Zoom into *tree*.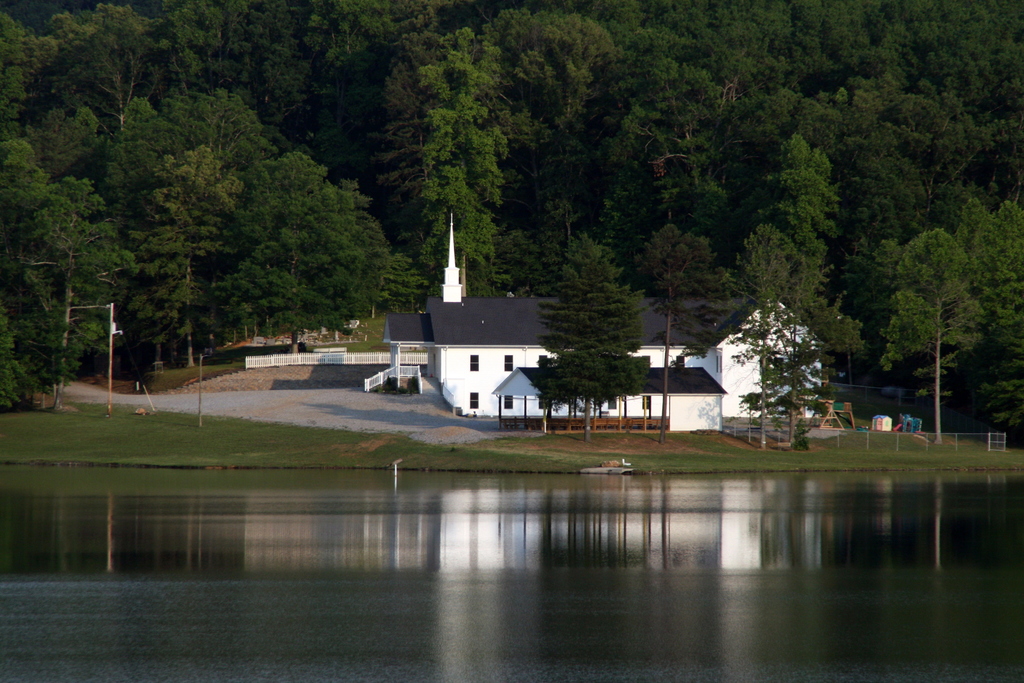
Zoom target: (540,233,659,436).
